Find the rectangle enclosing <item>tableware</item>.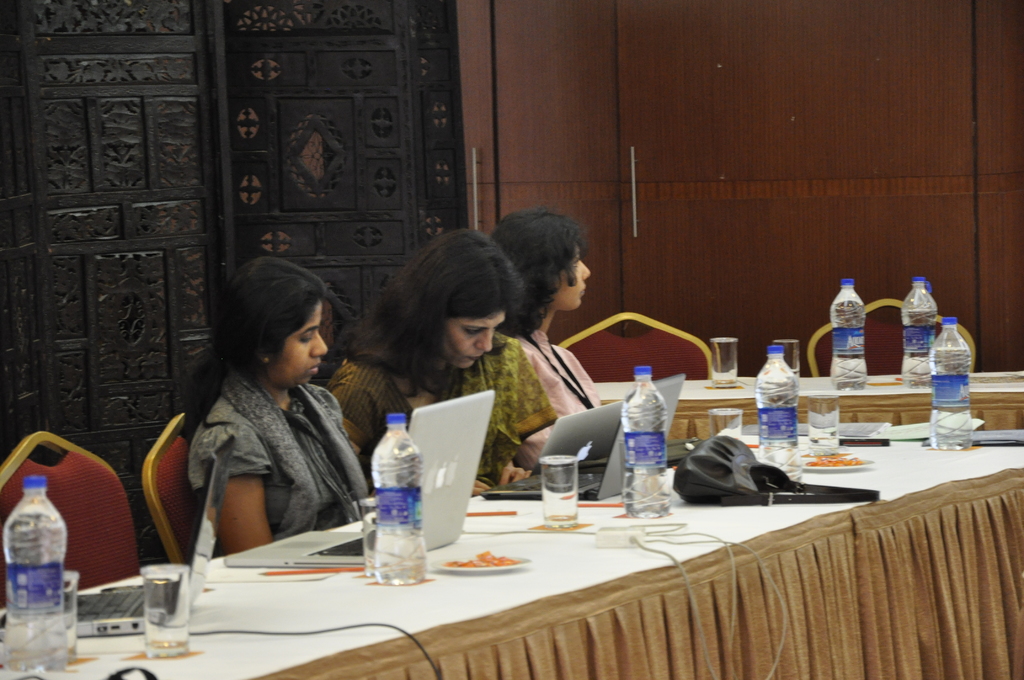
x1=431, y1=548, x2=534, y2=576.
